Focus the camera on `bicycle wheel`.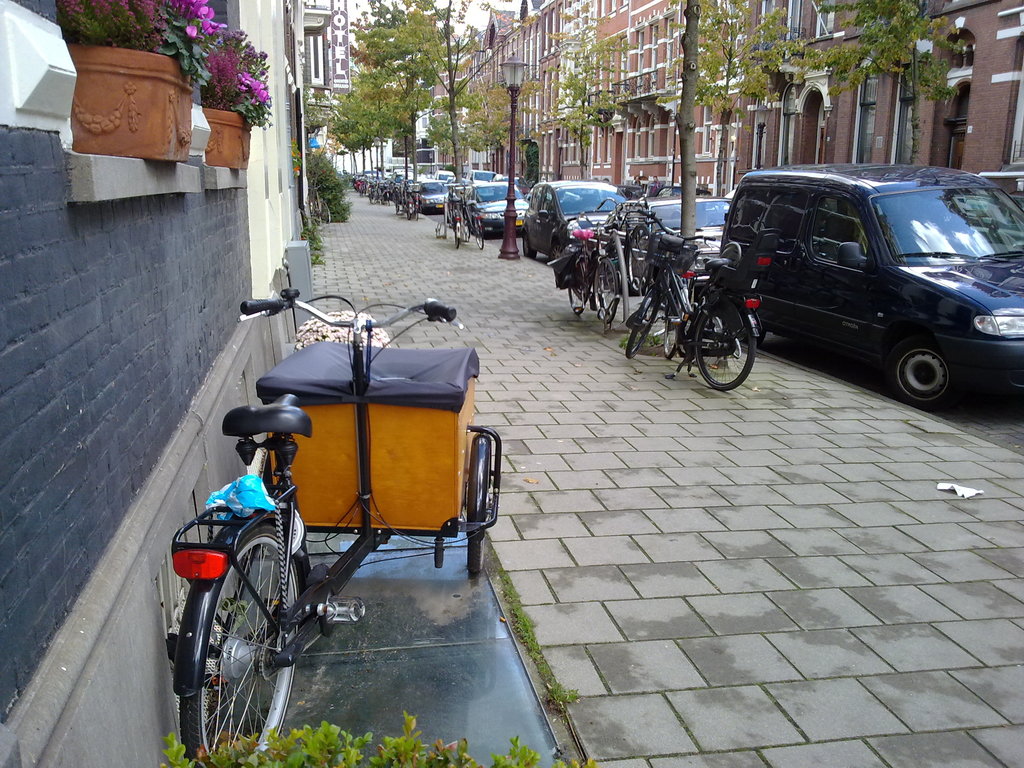
Focus region: x1=447 y1=218 x2=461 y2=248.
